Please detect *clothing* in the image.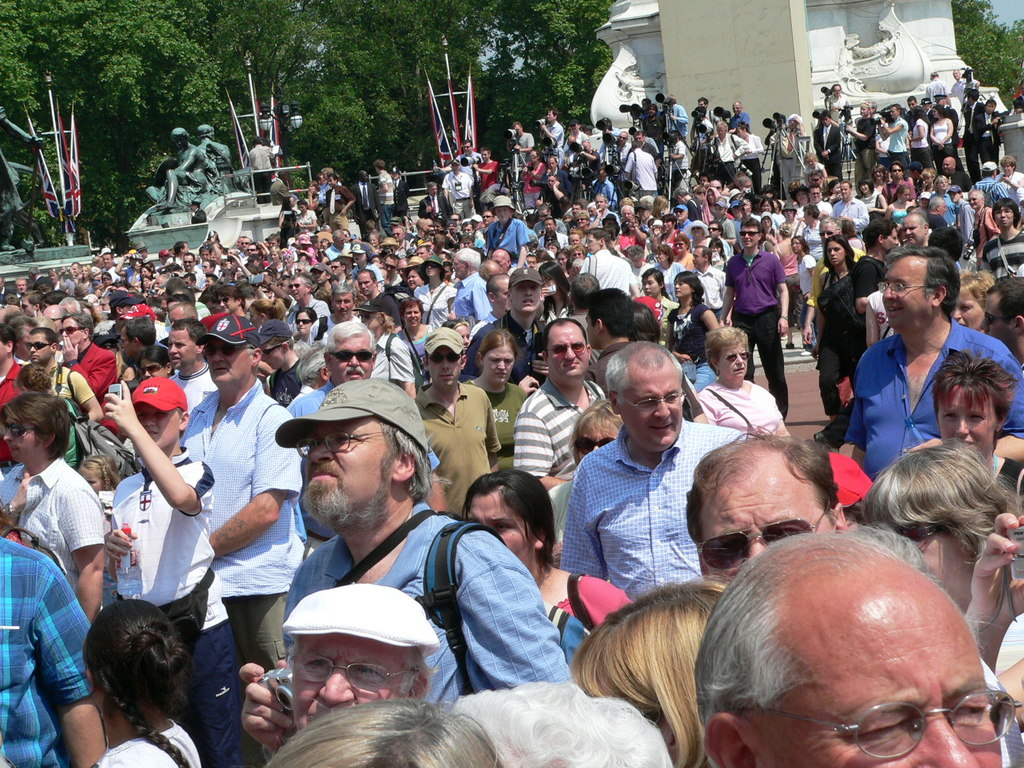
(659, 265, 690, 298).
